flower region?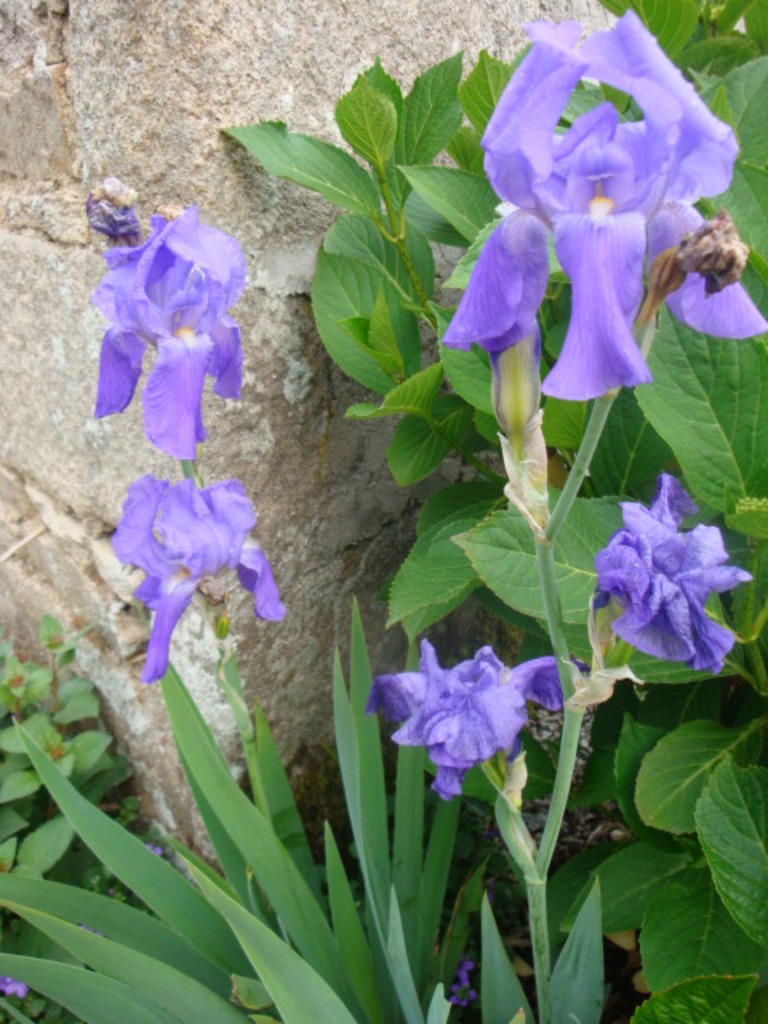
445,10,766,400
